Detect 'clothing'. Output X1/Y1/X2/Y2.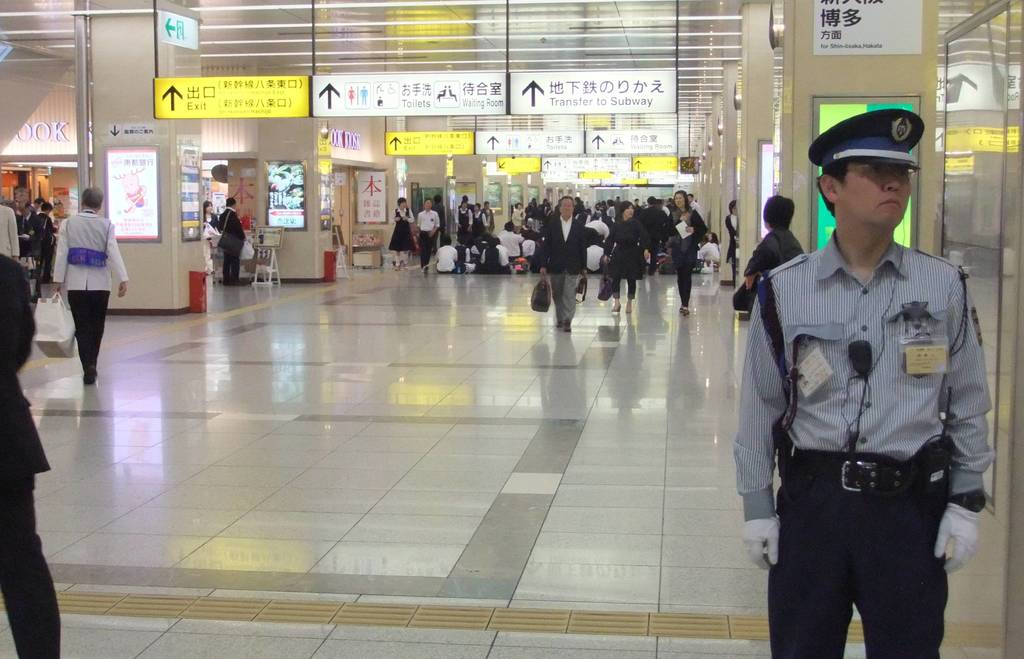
219/206/246/284.
